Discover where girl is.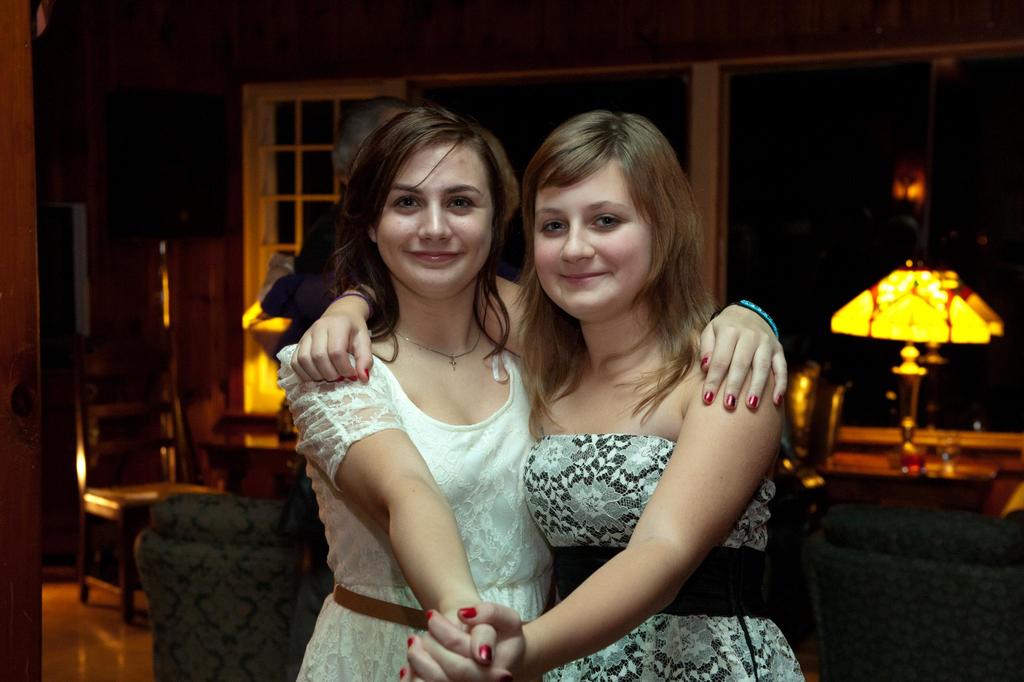
Discovered at (left=291, top=102, right=781, bottom=680).
